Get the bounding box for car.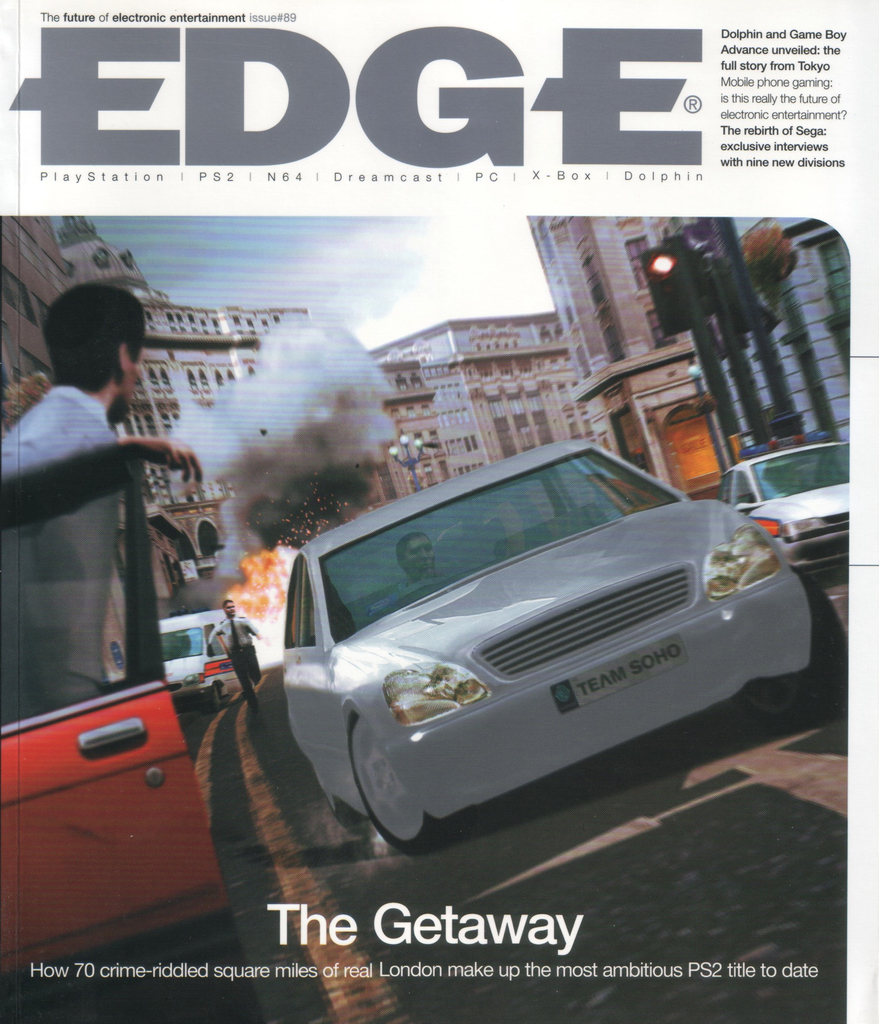
BBox(0, 438, 258, 1023).
